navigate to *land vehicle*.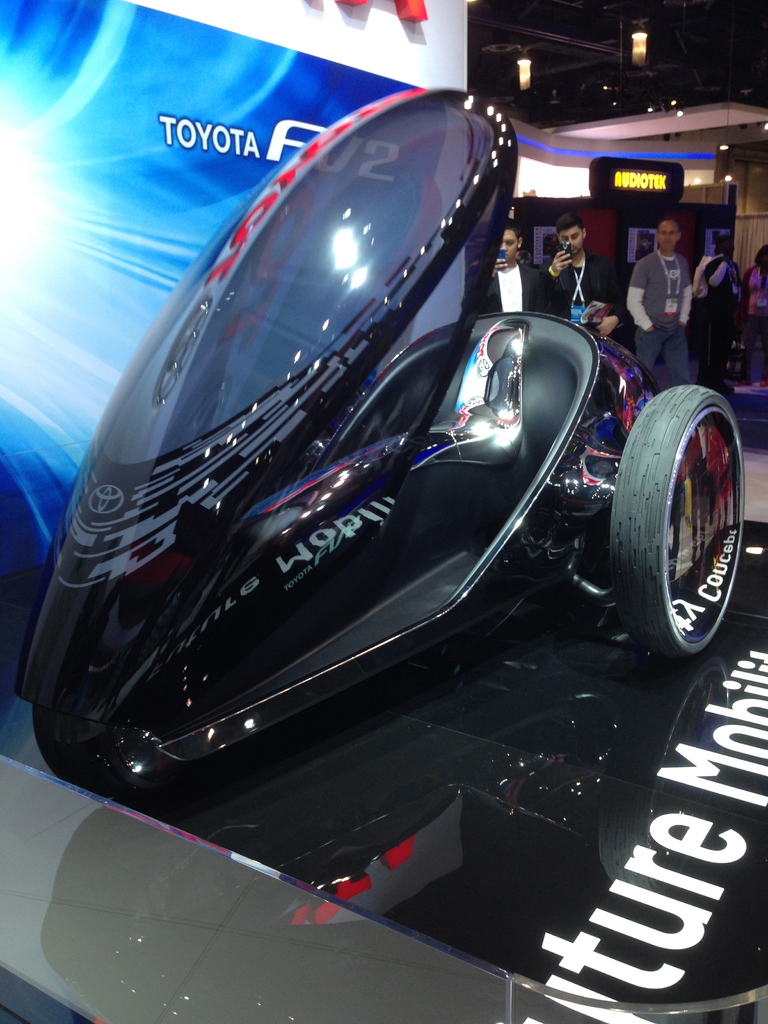
Navigation target: [69,63,714,916].
